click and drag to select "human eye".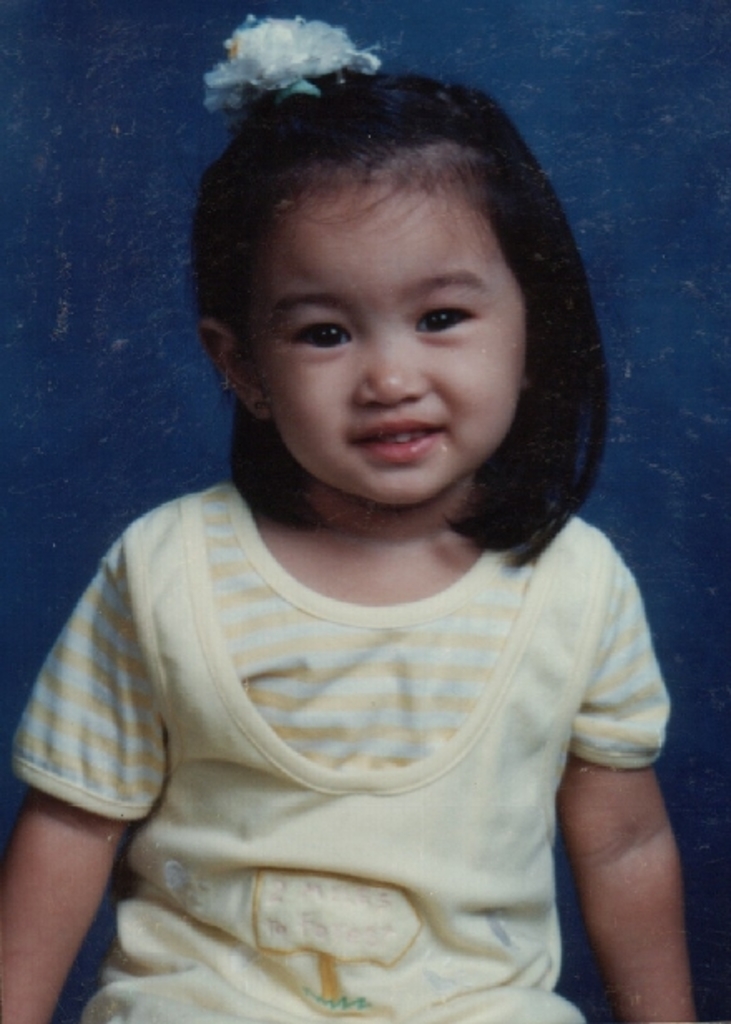
Selection: {"x1": 274, "y1": 301, "x2": 361, "y2": 361}.
